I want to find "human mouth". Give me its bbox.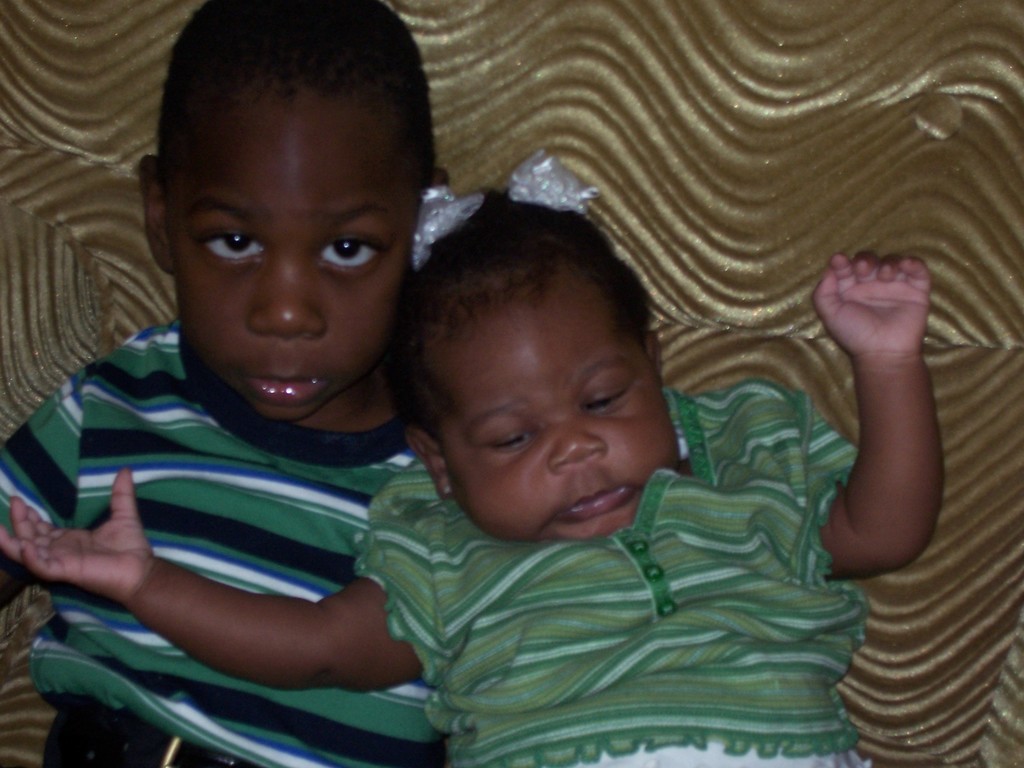
<region>568, 484, 626, 513</region>.
